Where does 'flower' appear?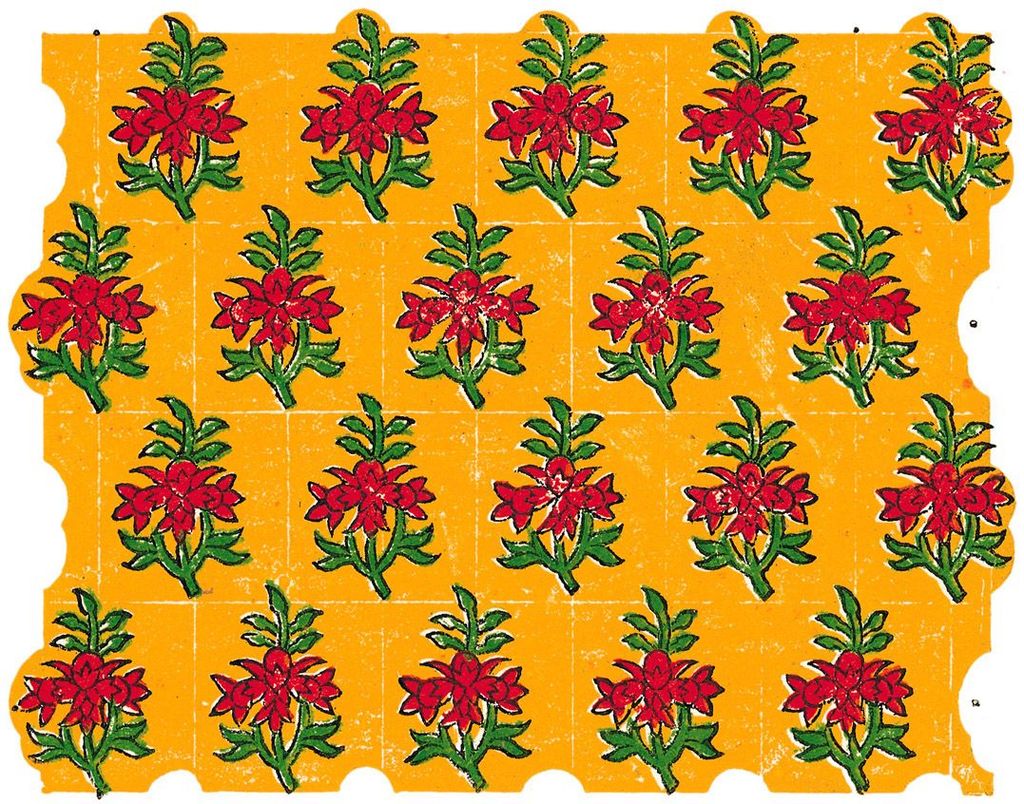
Appears at (x1=783, y1=267, x2=916, y2=347).
